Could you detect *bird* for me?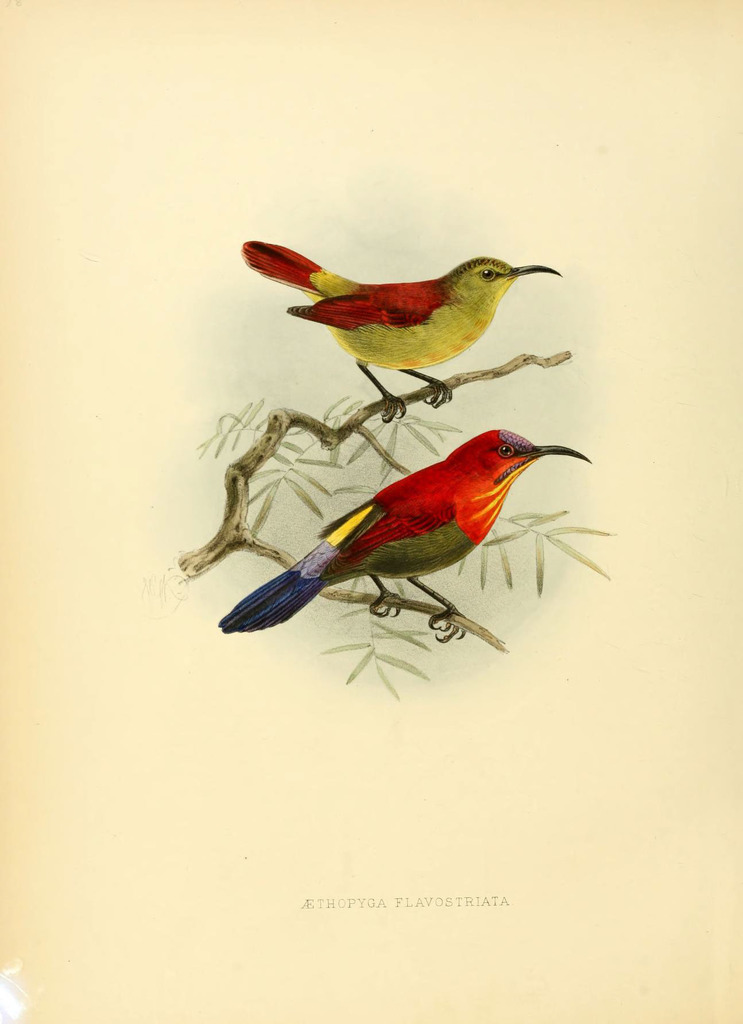
Detection result: left=247, top=242, right=577, bottom=397.
